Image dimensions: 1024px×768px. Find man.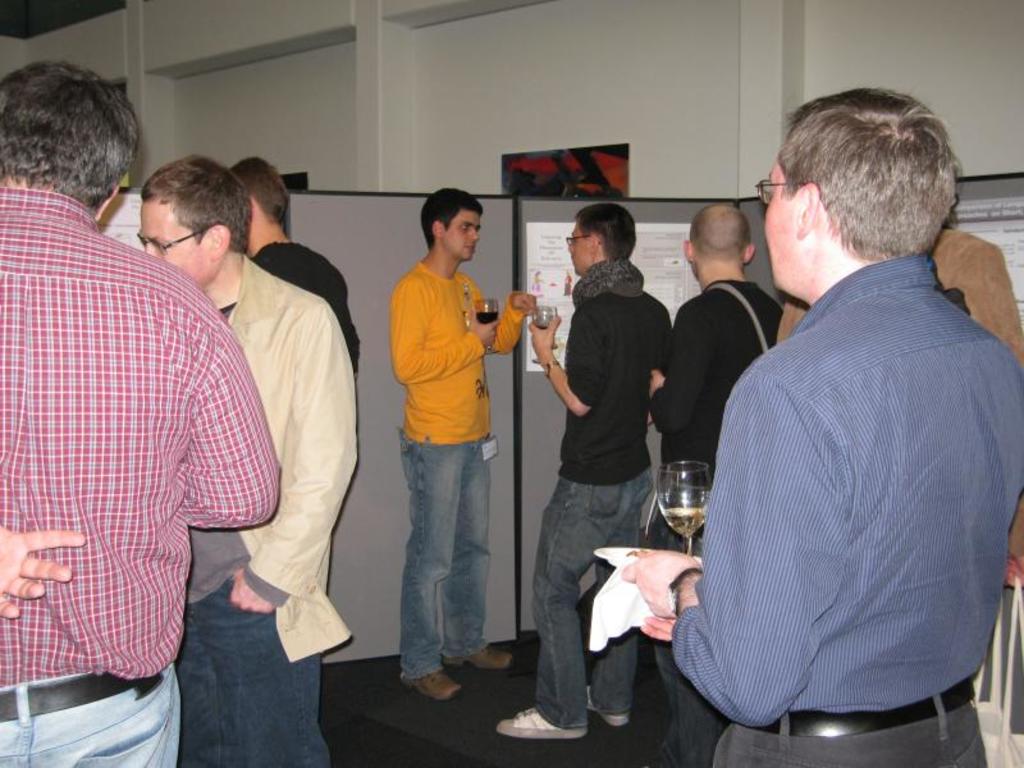
rect(497, 198, 643, 741).
